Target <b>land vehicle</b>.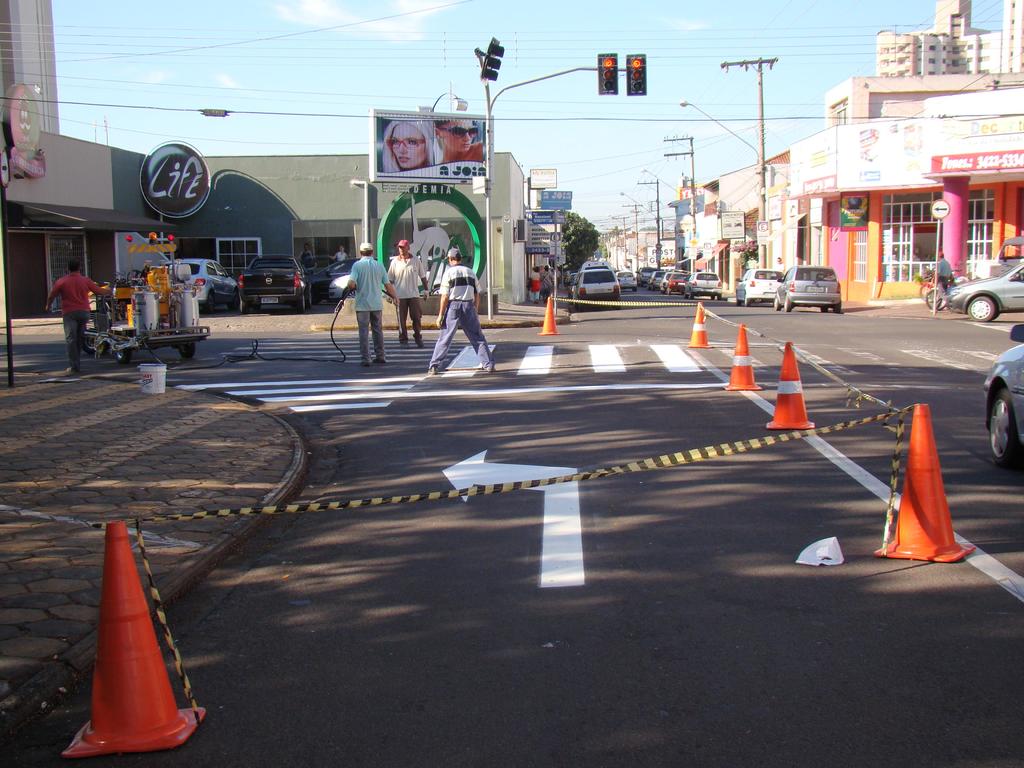
Target region: region(918, 270, 961, 311).
